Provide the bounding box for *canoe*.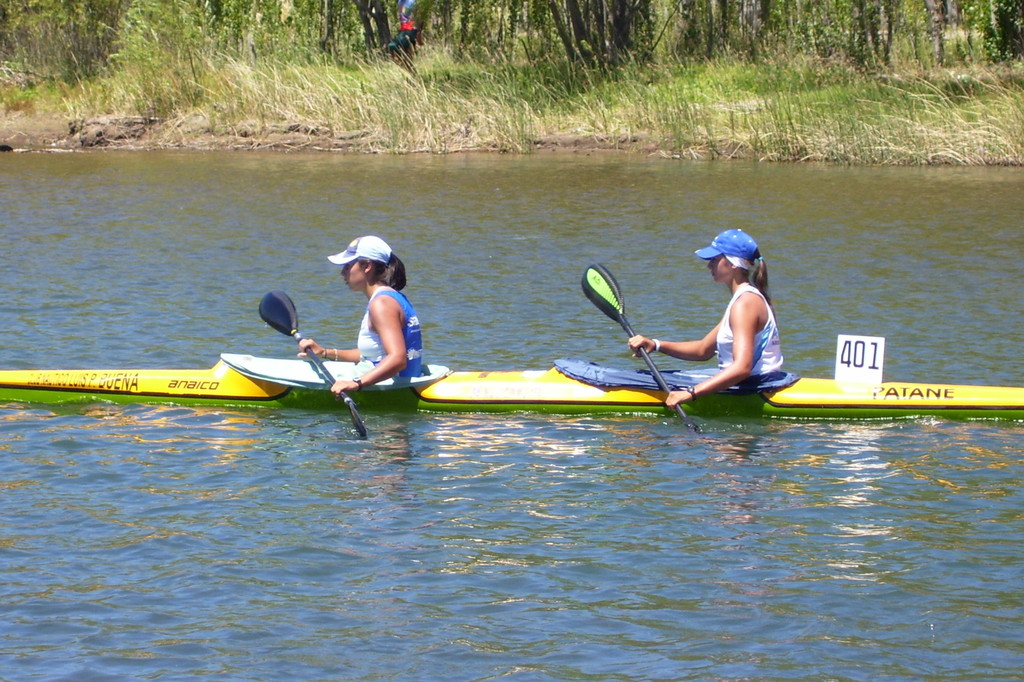
<box>0,357,1023,493</box>.
